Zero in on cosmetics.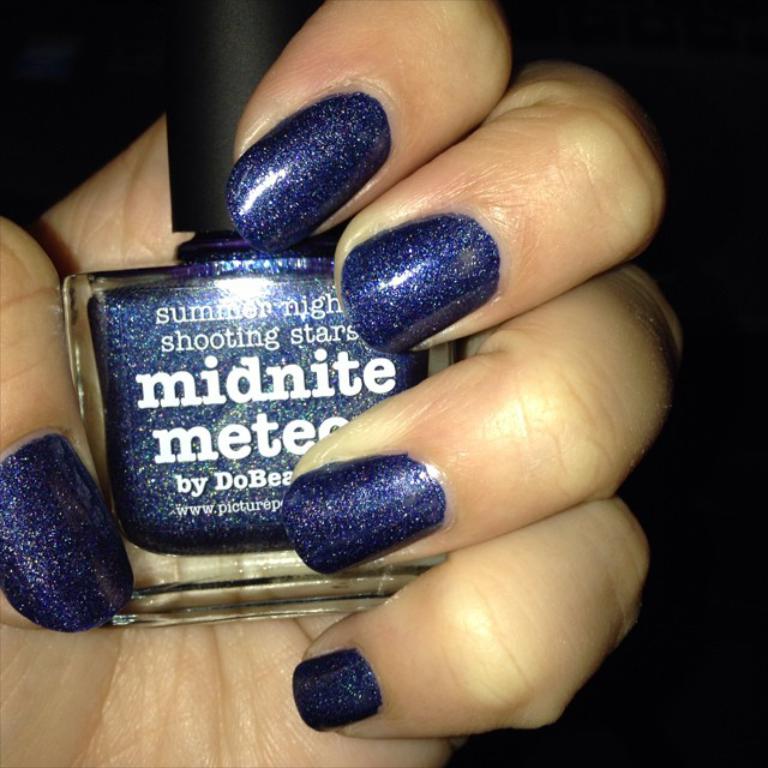
Zeroed in: BBox(46, 0, 475, 629).
